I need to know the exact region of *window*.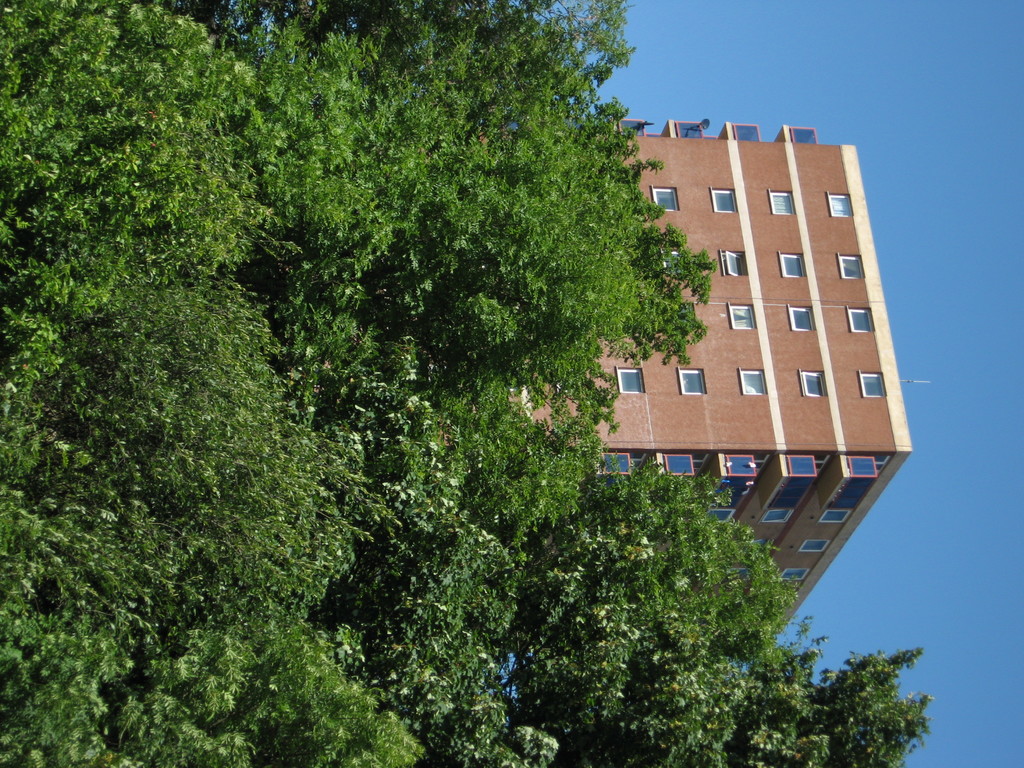
Region: (x1=612, y1=365, x2=645, y2=396).
